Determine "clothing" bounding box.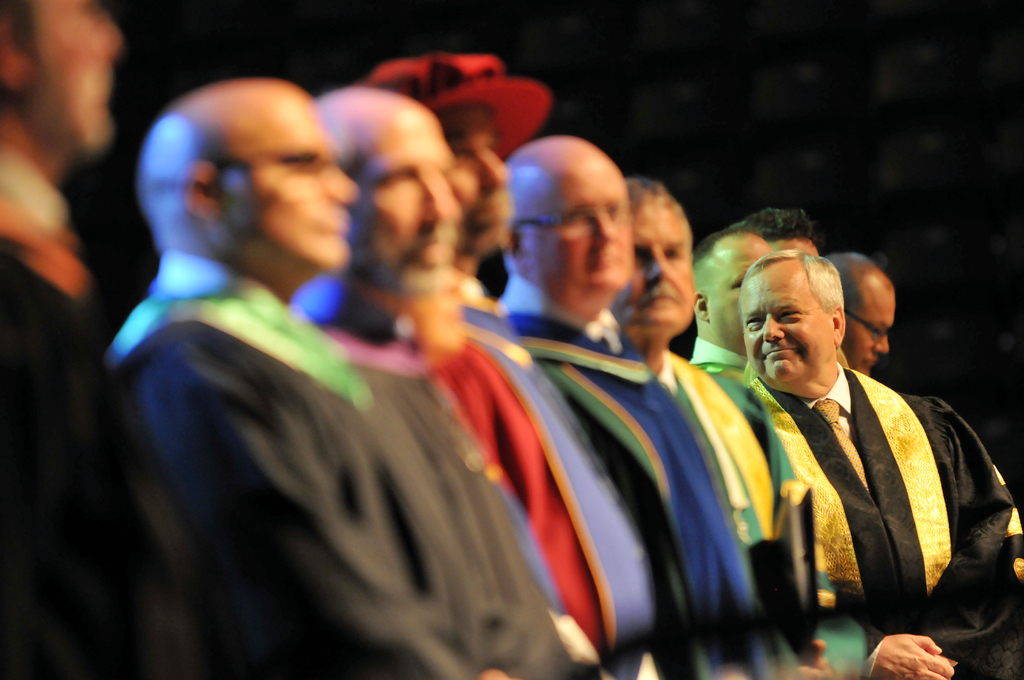
Determined: left=94, top=243, right=548, bottom=679.
